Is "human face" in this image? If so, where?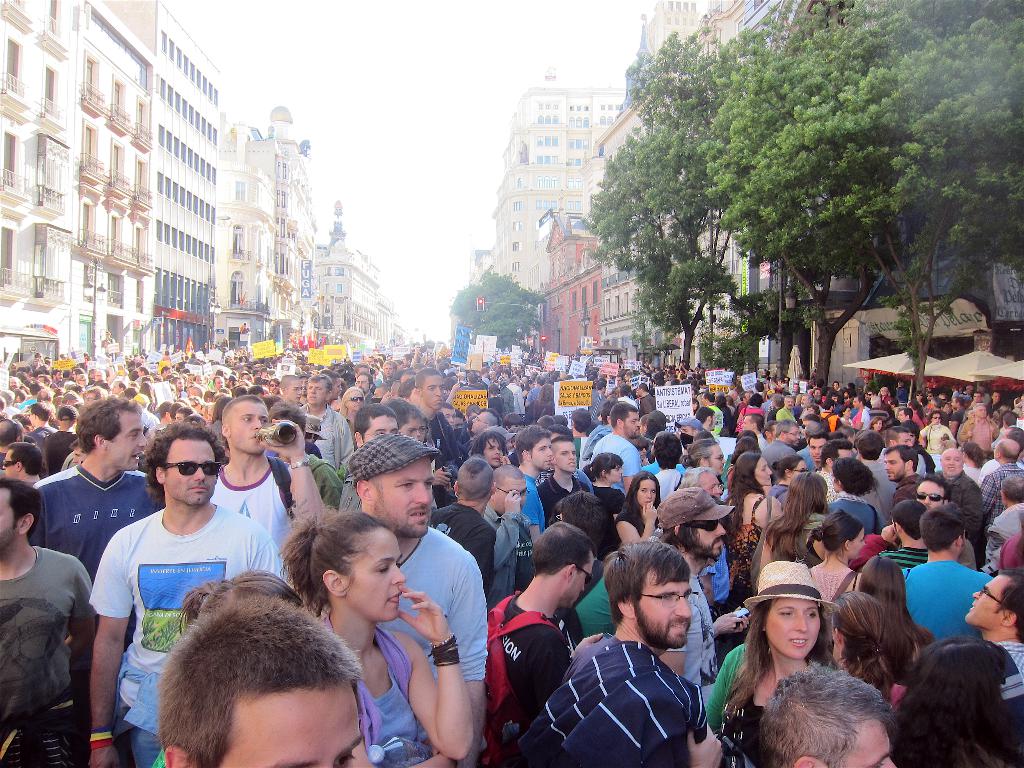
Yes, at <bbox>850, 527, 868, 560</bbox>.
